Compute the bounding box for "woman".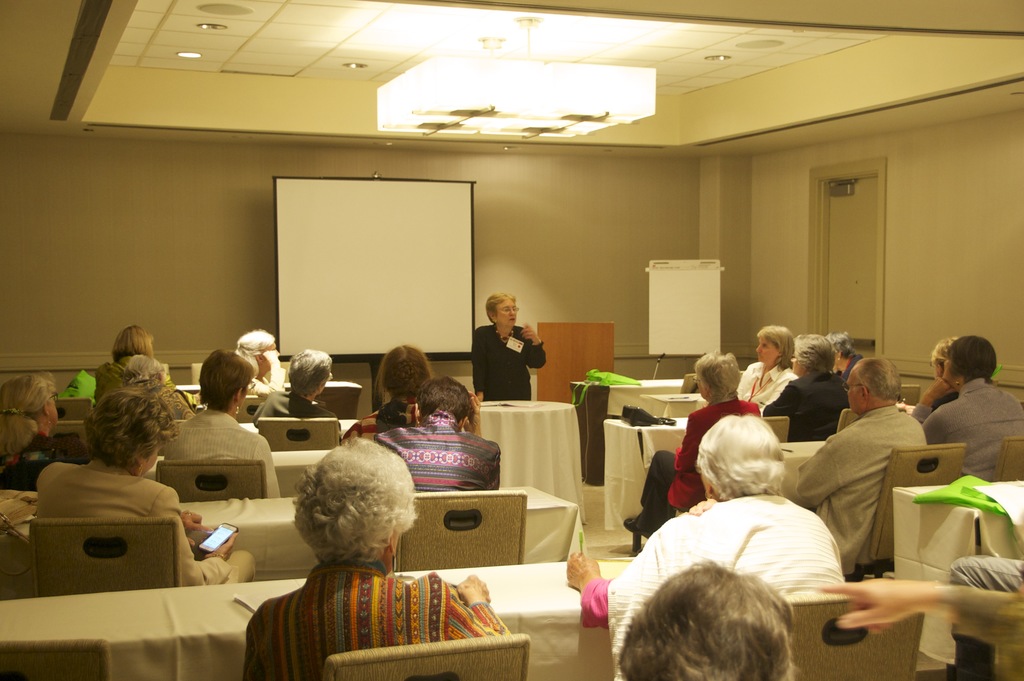
(x1=736, y1=325, x2=797, y2=412).
